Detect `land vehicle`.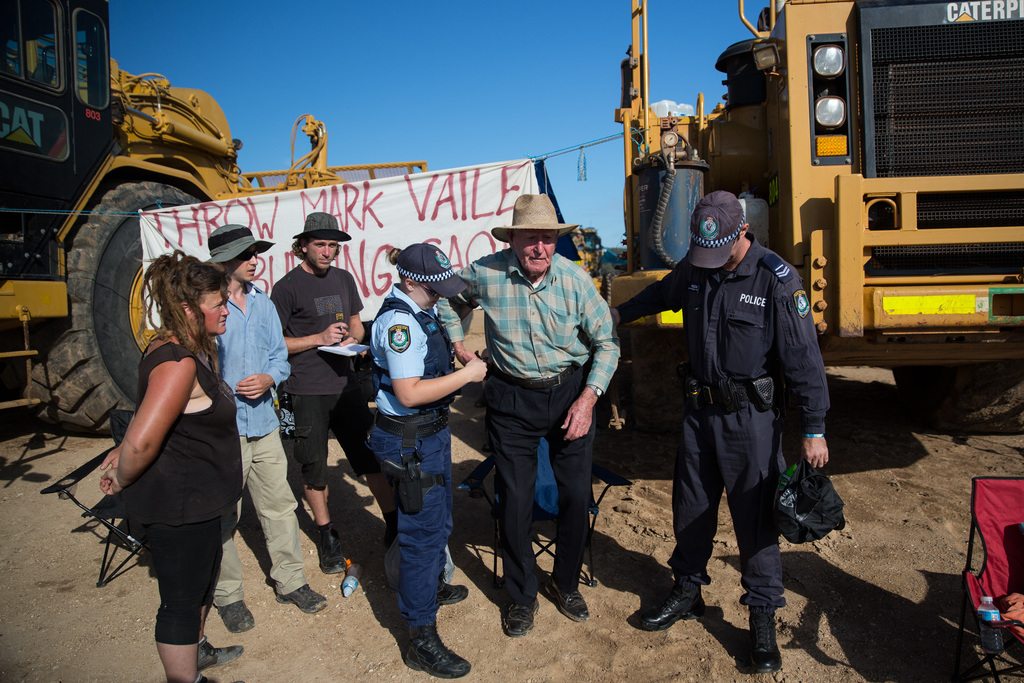
Detected at x1=593, y1=0, x2=1023, y2=444.
